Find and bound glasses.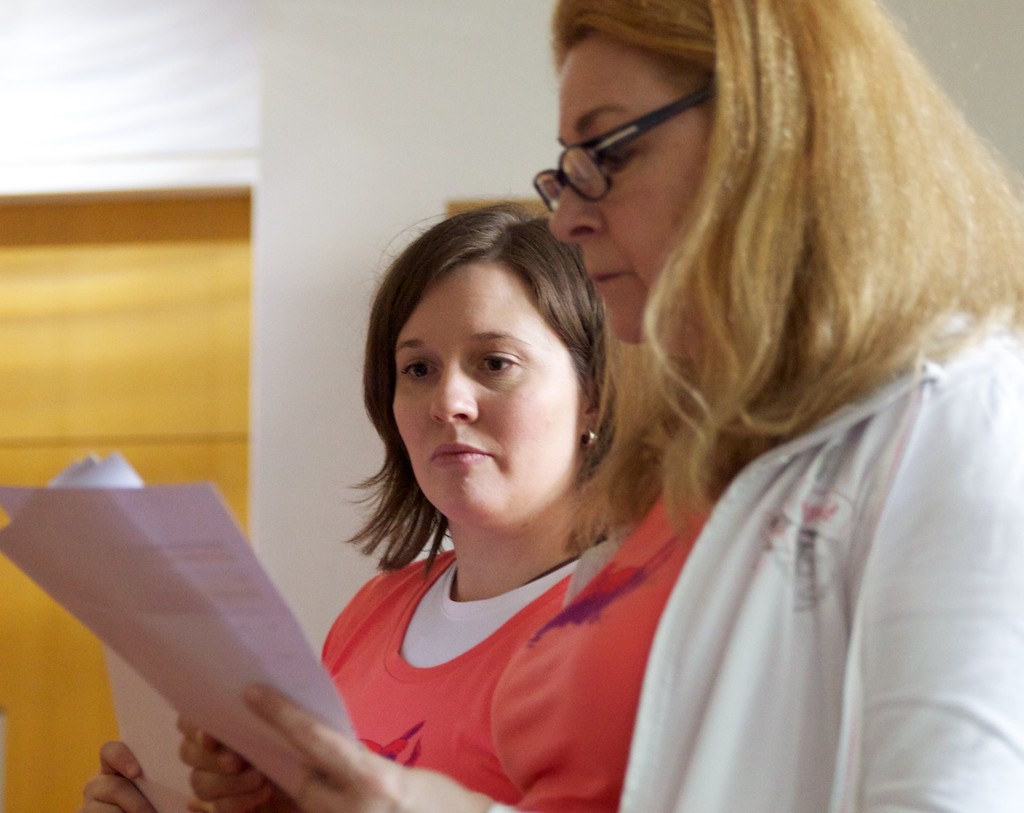
Bound: 530/80/719/213.
